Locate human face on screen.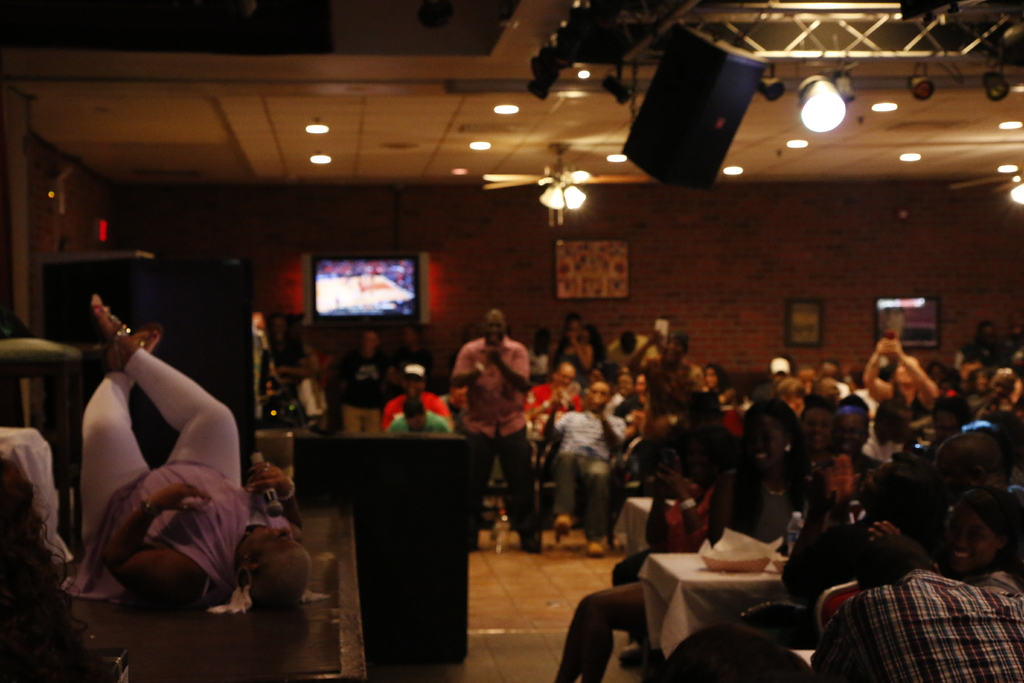
On screen at region(362, 330, 376, 353).
